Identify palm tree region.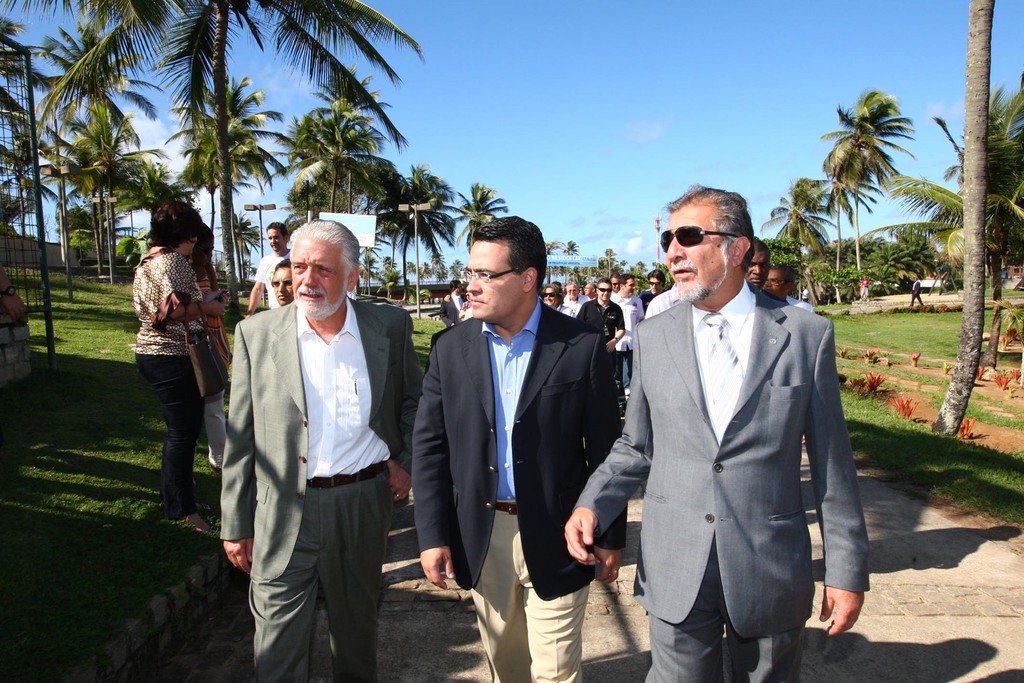
Region: [109,124,161,258].
